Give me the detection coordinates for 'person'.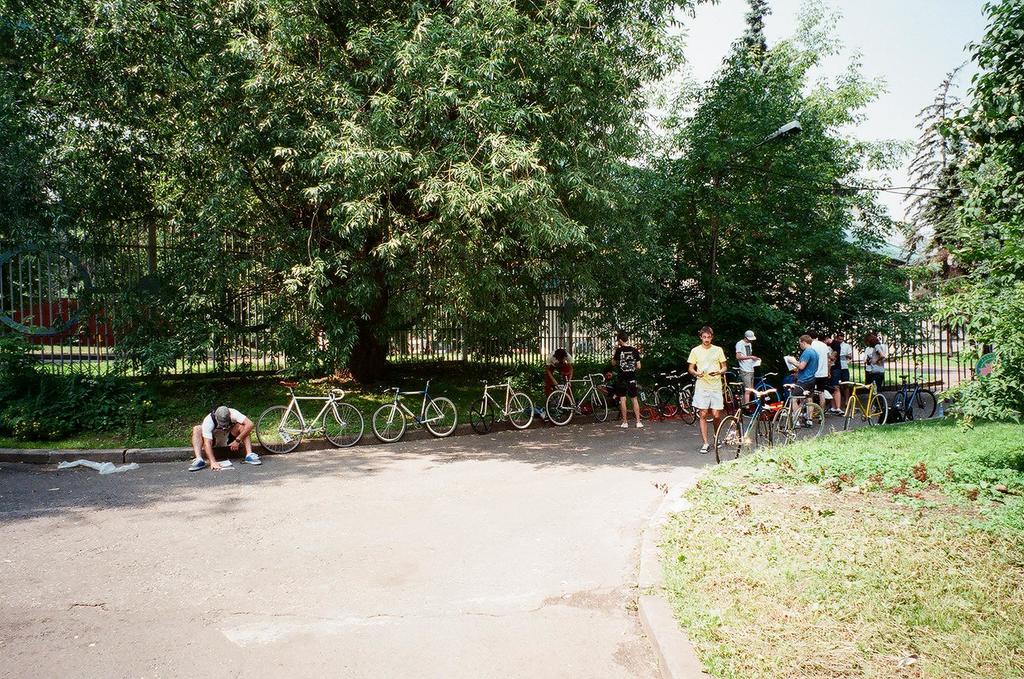
pyautogui.locateOnScreen(834, 330, 853, 404).
